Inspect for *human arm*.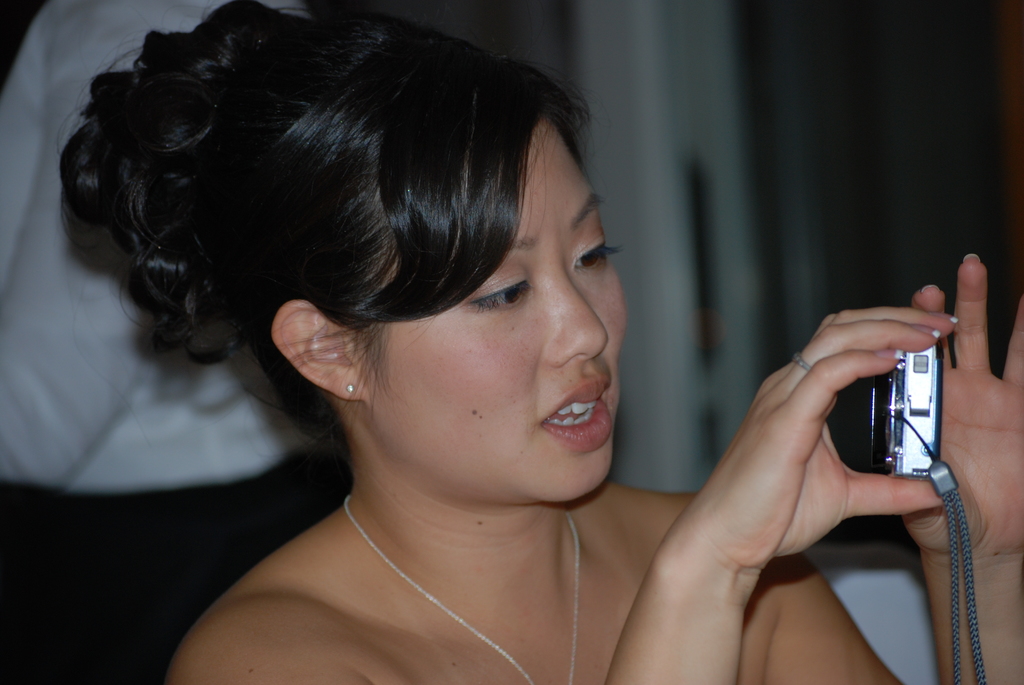
Inspection: bbox=(764, 248, 1023, 684).
